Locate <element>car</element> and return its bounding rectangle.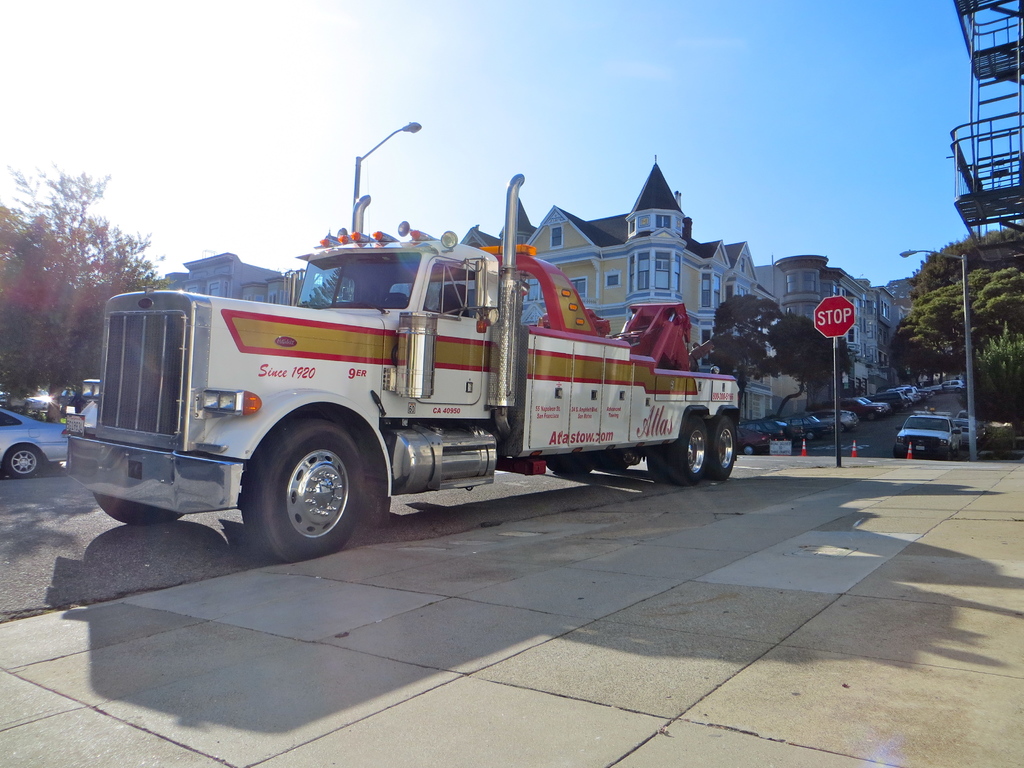
bbox=[3, 410, 74, 479].
